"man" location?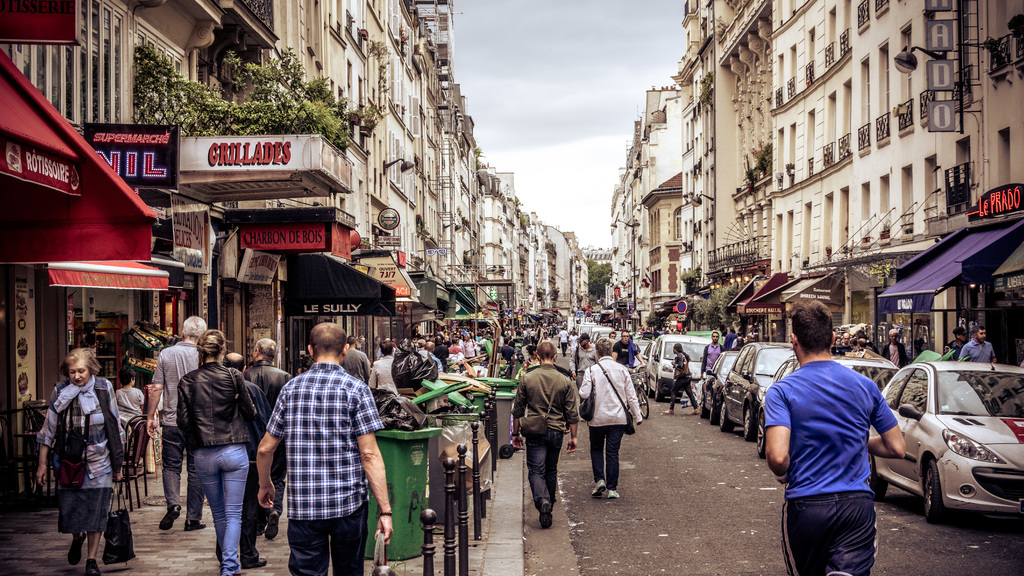
(x1=616, y1=333, x2=645, y2=365)
